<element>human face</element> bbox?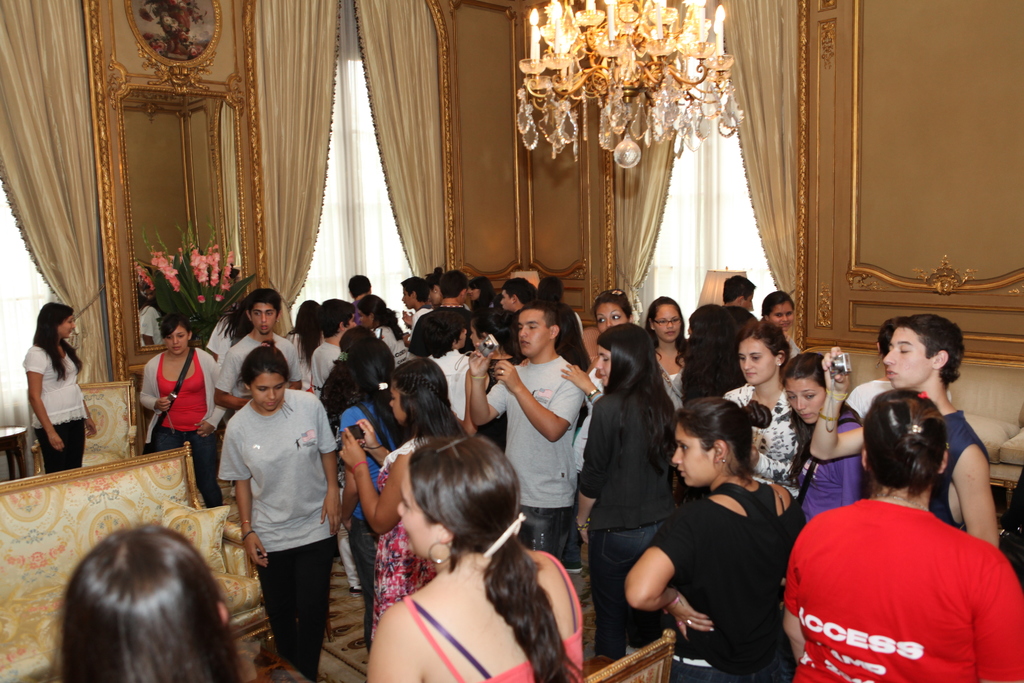
401:285:413:311
